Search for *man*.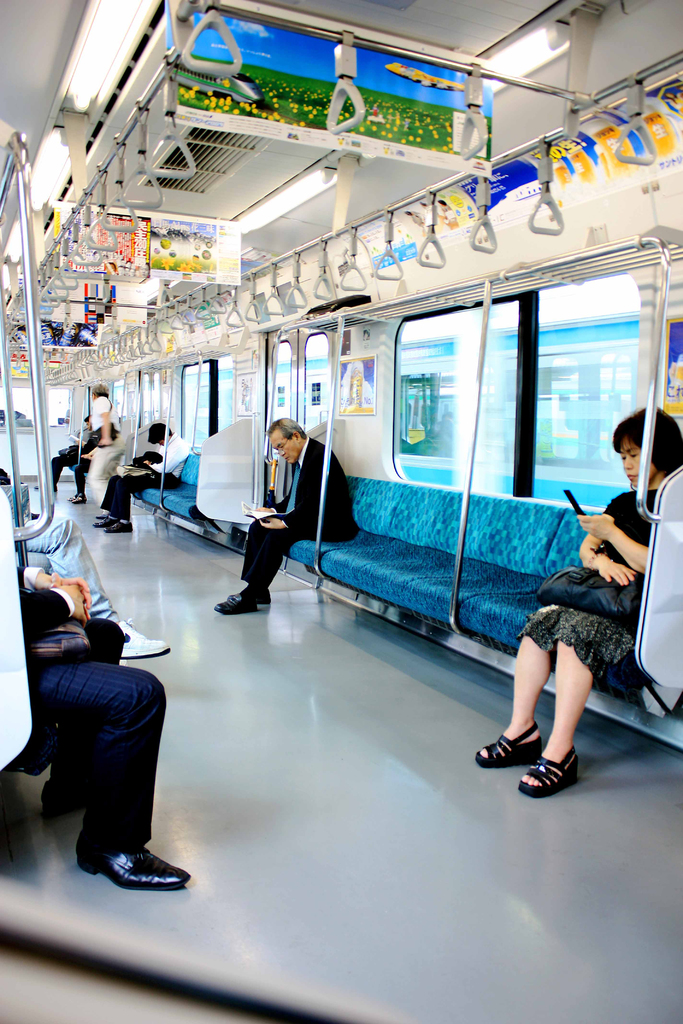
Found at detection(48, 414, 99, 491).
